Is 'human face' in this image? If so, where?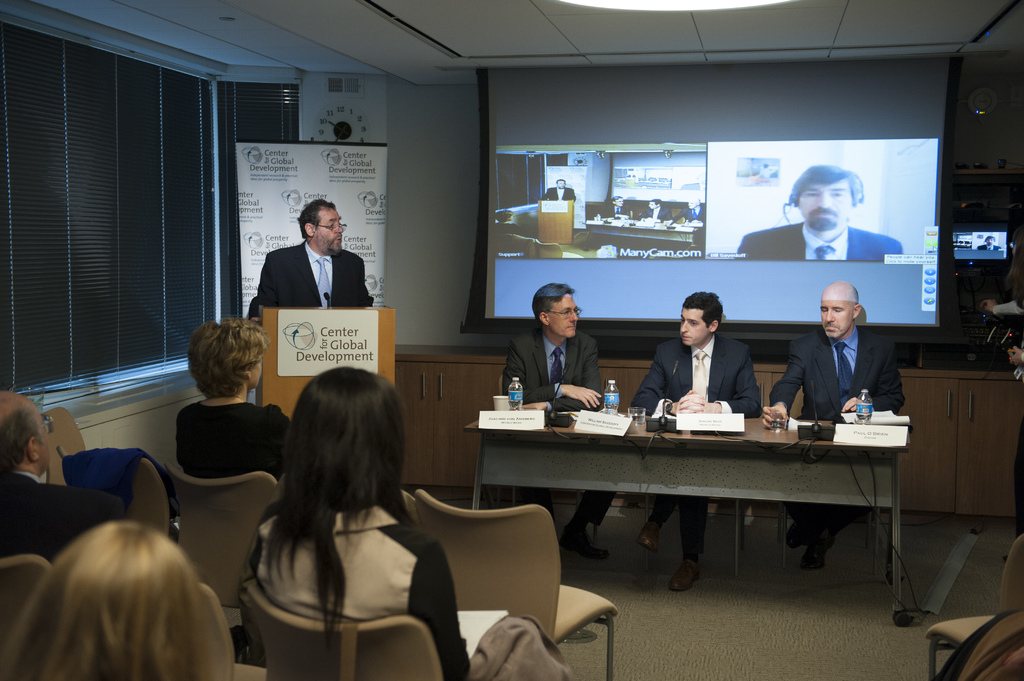
Yes, at x1=680, y1=307, x2=709, y2=345.
